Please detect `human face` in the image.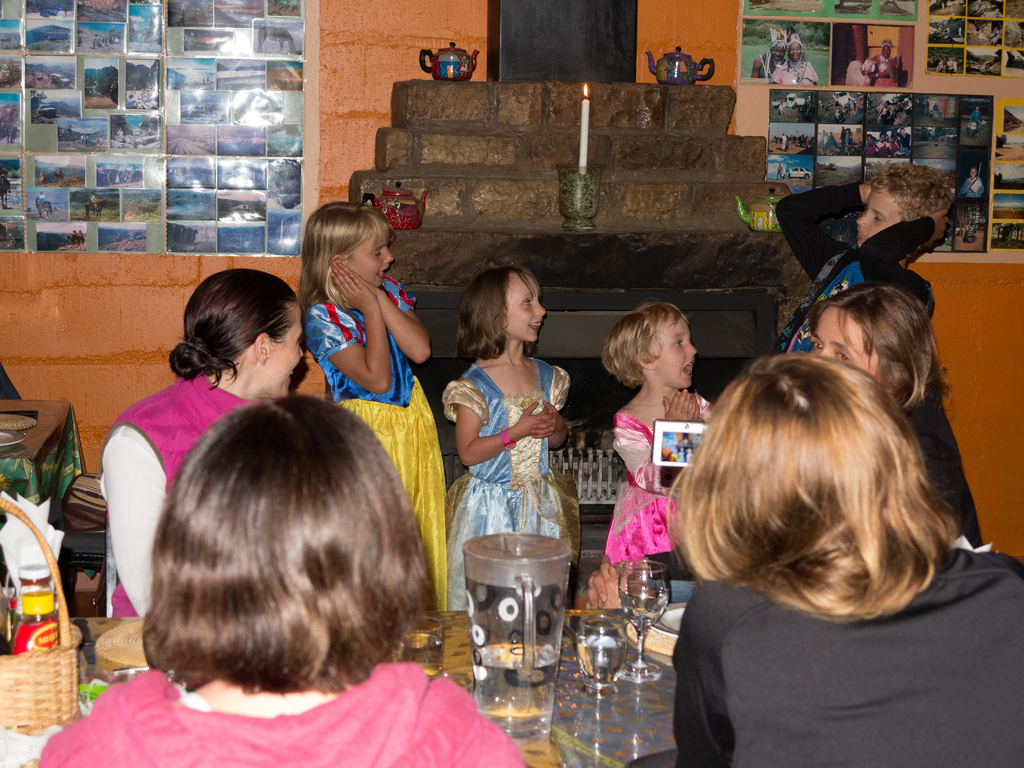
select_region(256, 314, 307, 399).
